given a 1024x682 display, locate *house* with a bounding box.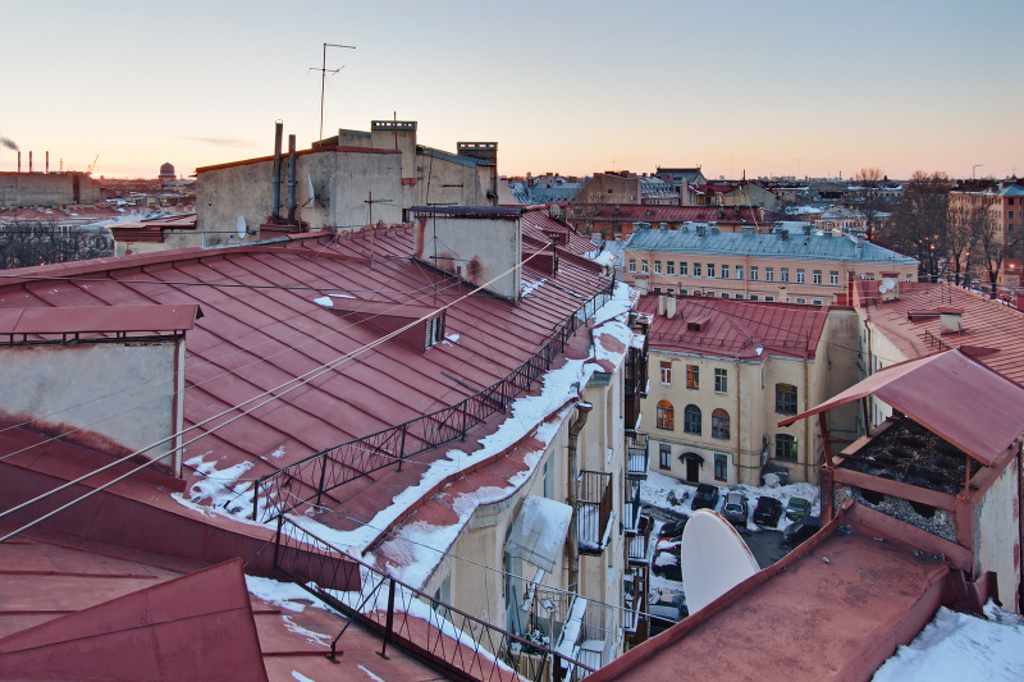
Located: bbox(867, 267, 1023, 618).
